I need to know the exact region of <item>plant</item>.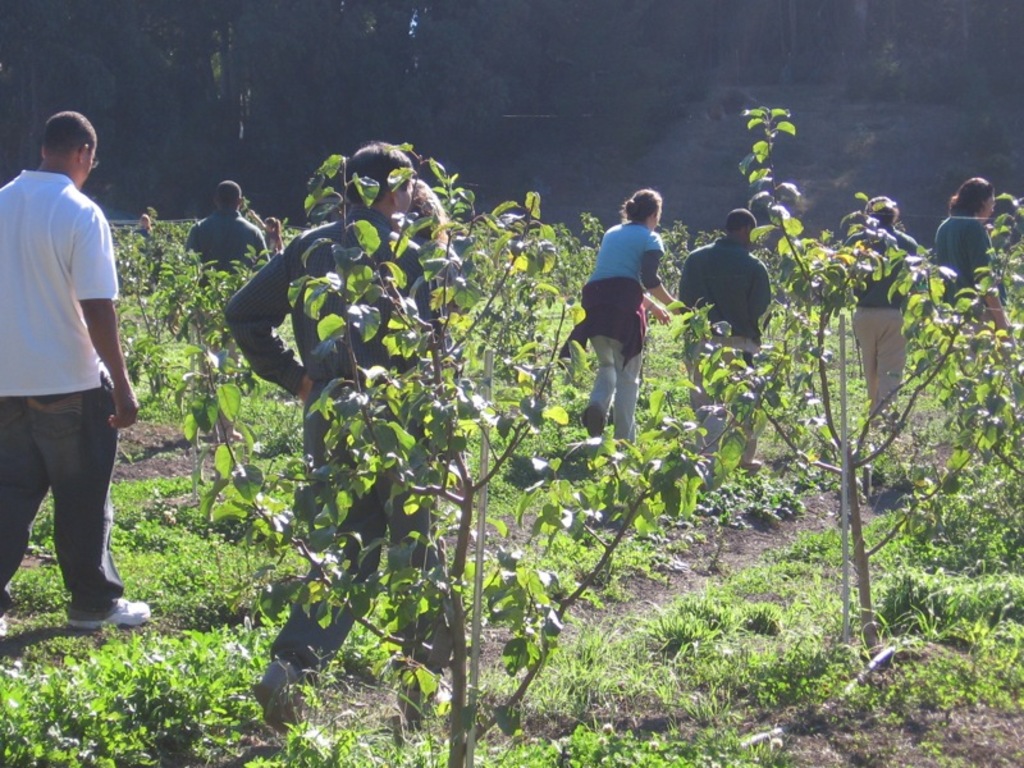
Region: <region>223, 445, 1023, 767</region>.
